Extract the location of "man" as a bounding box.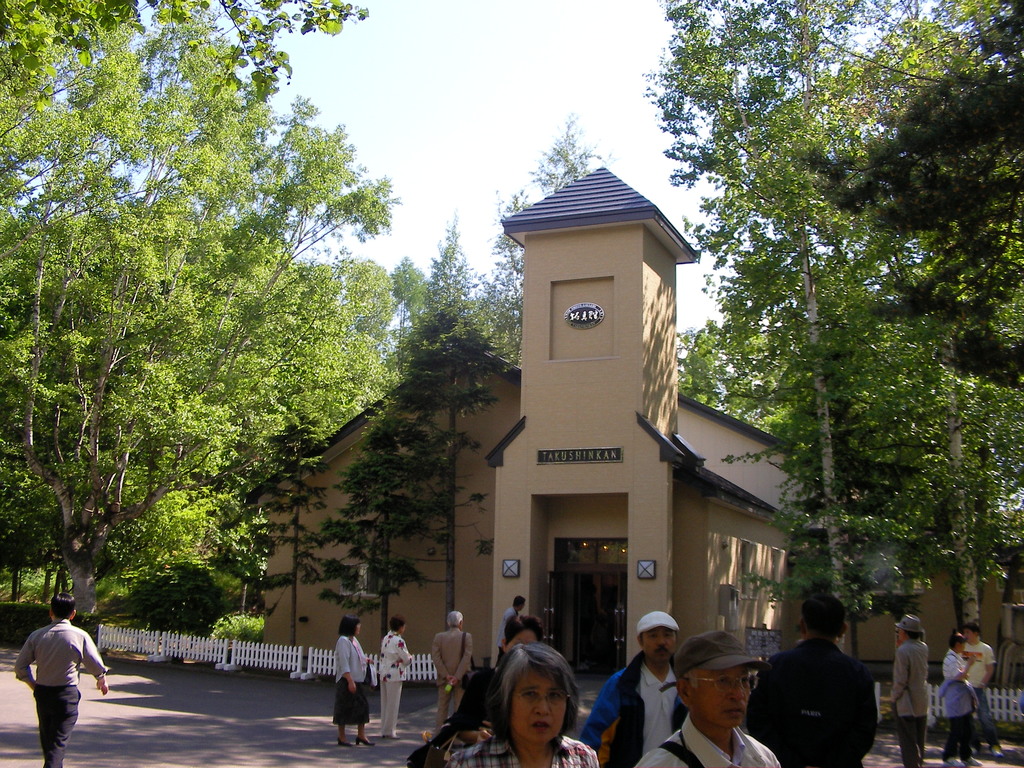
select_region(583, 612, 689, 767).
